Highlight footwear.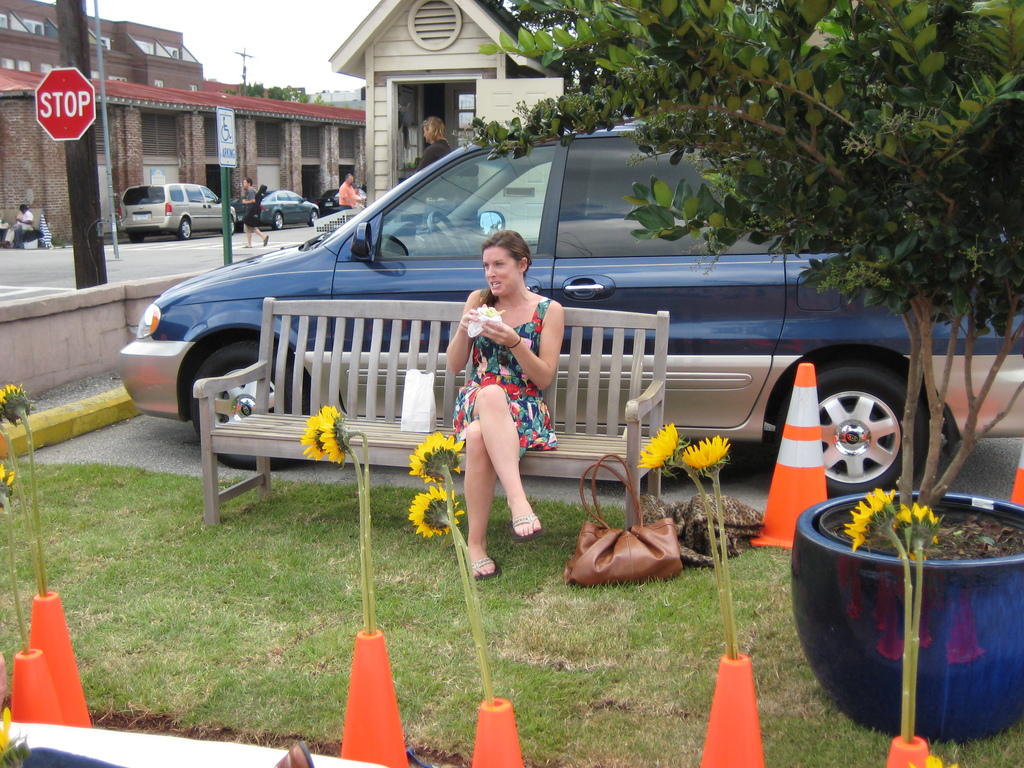
Highlighted region: l=508, t=510, r=548, b=539.
